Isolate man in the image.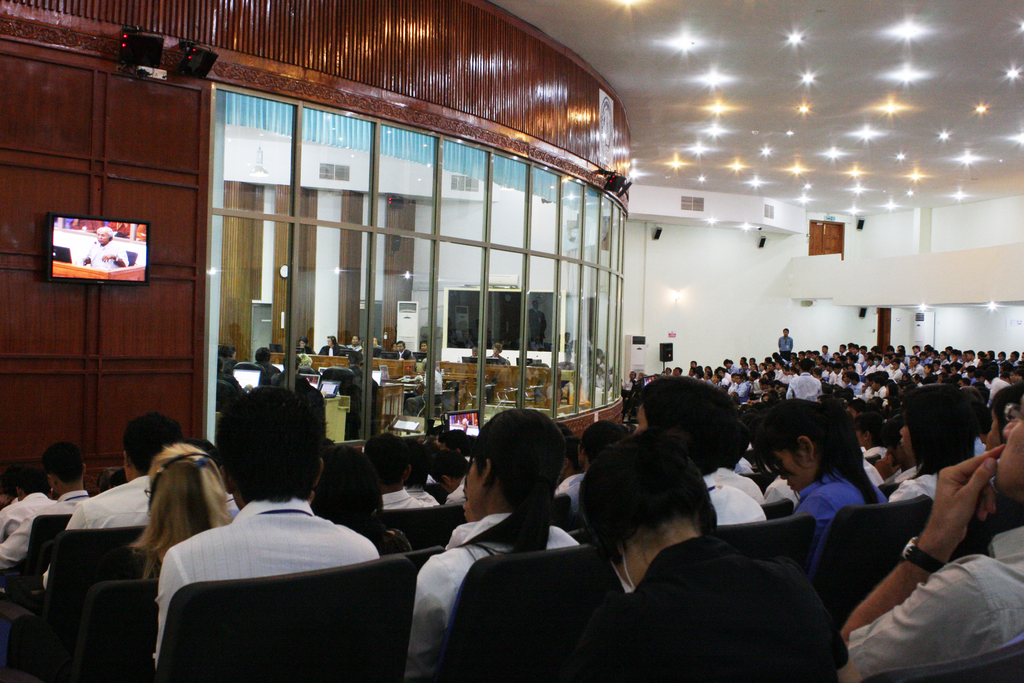
Isolated region: 462/418/472/436.
